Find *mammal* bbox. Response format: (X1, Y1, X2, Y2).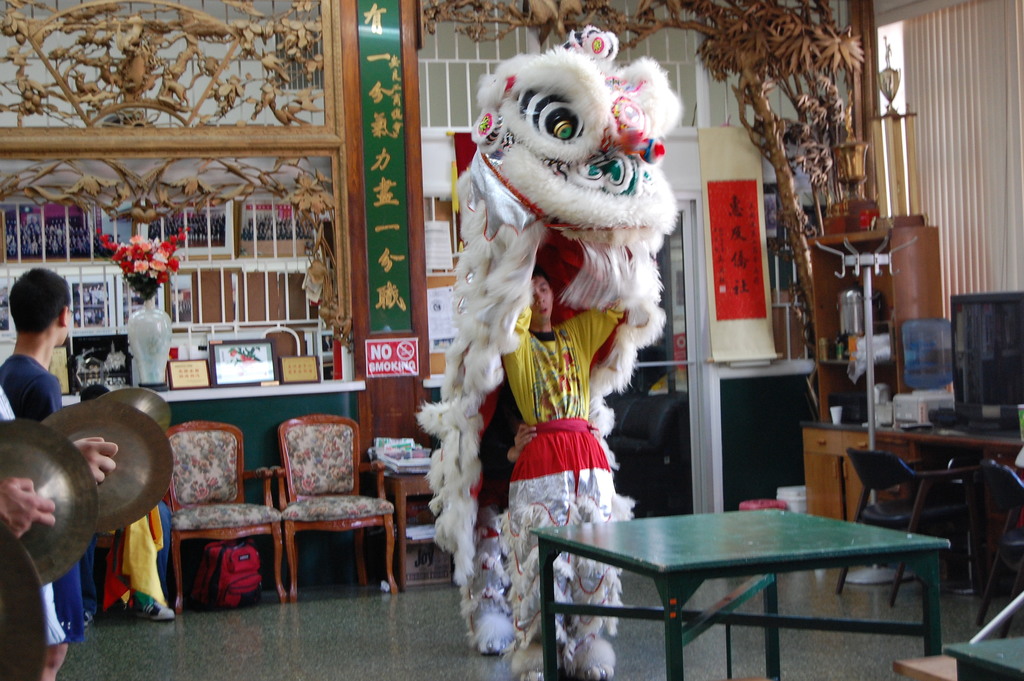
(489, 264, 631, 680).
